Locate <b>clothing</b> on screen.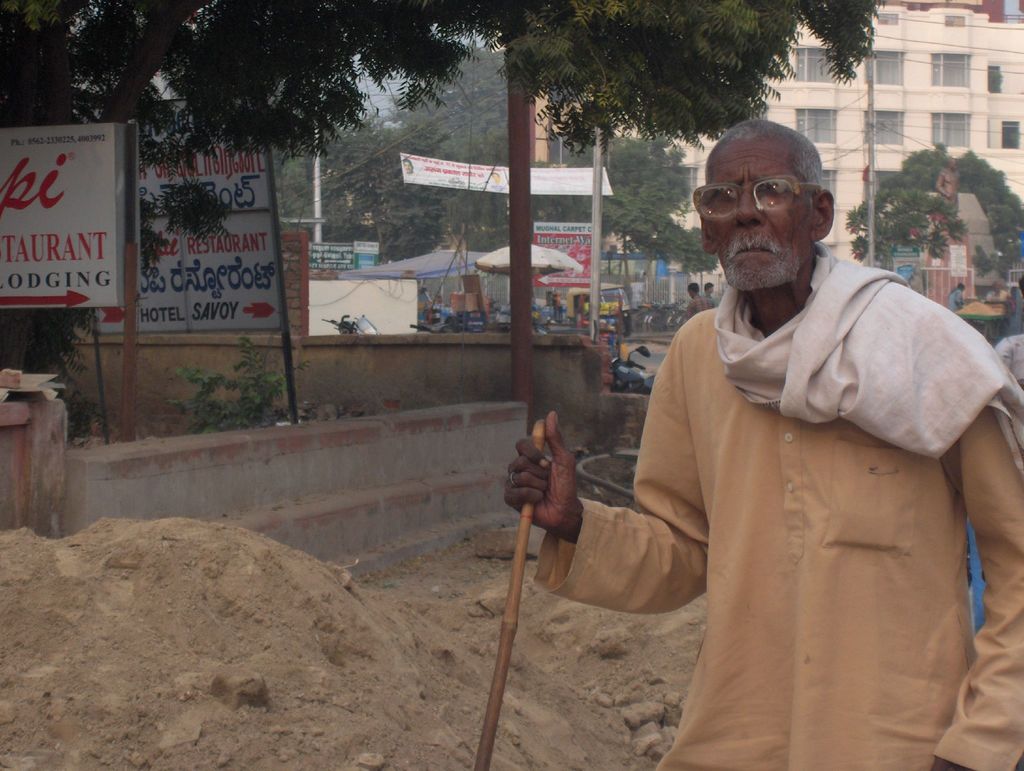
On screen at 689, 299, 714, 316.
